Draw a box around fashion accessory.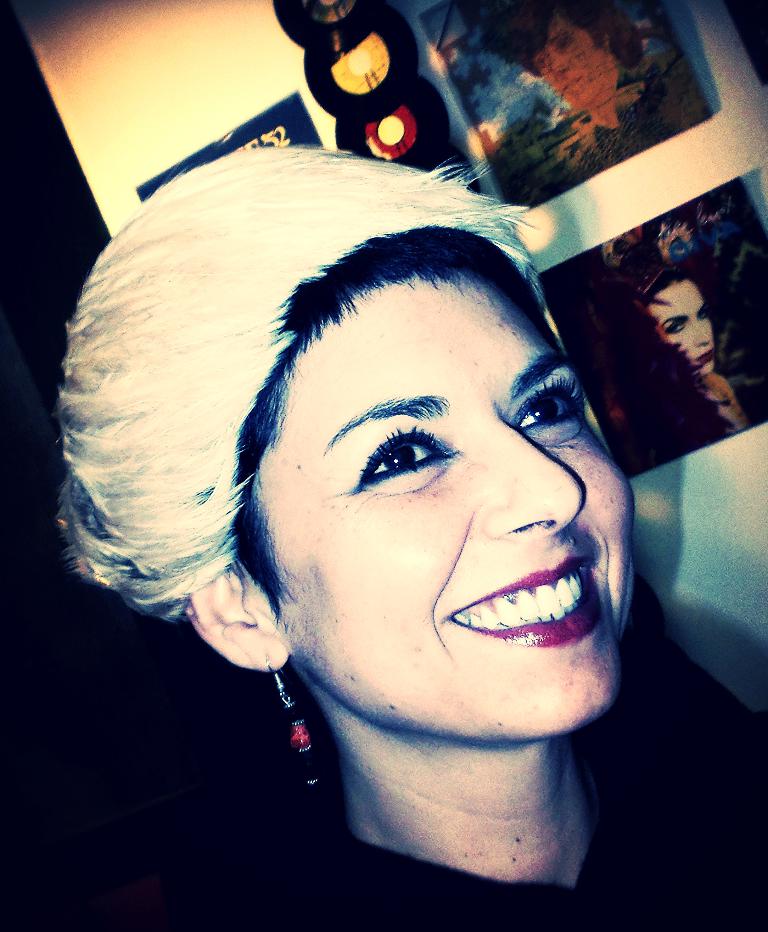
x1=268, y1=663, x2=326, y2=801.
